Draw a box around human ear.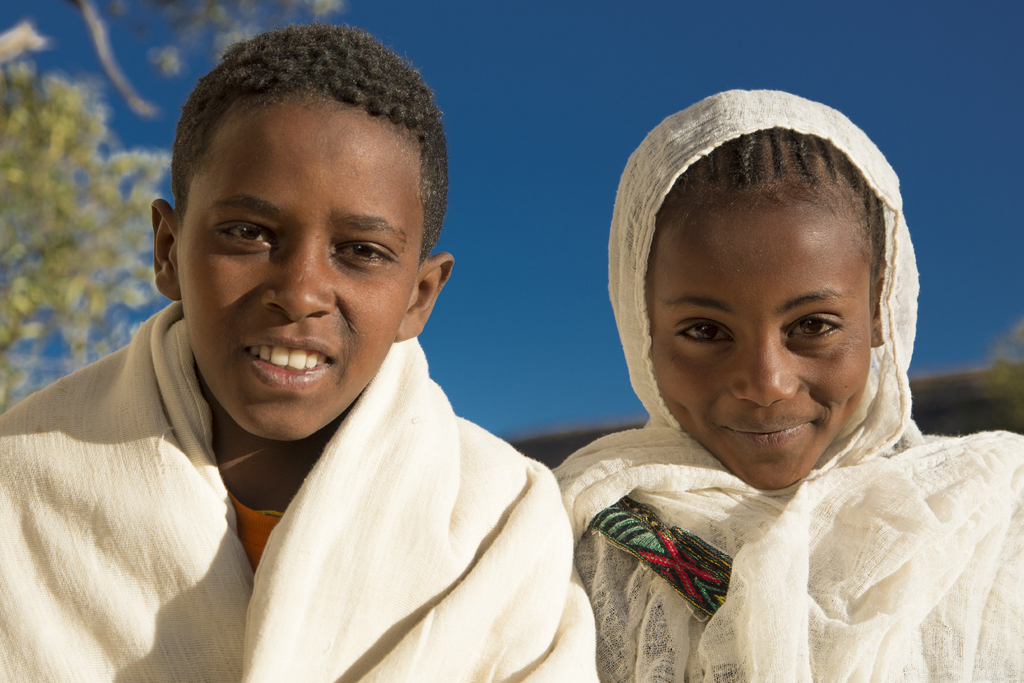
locate(151, 201, 176, 297).
